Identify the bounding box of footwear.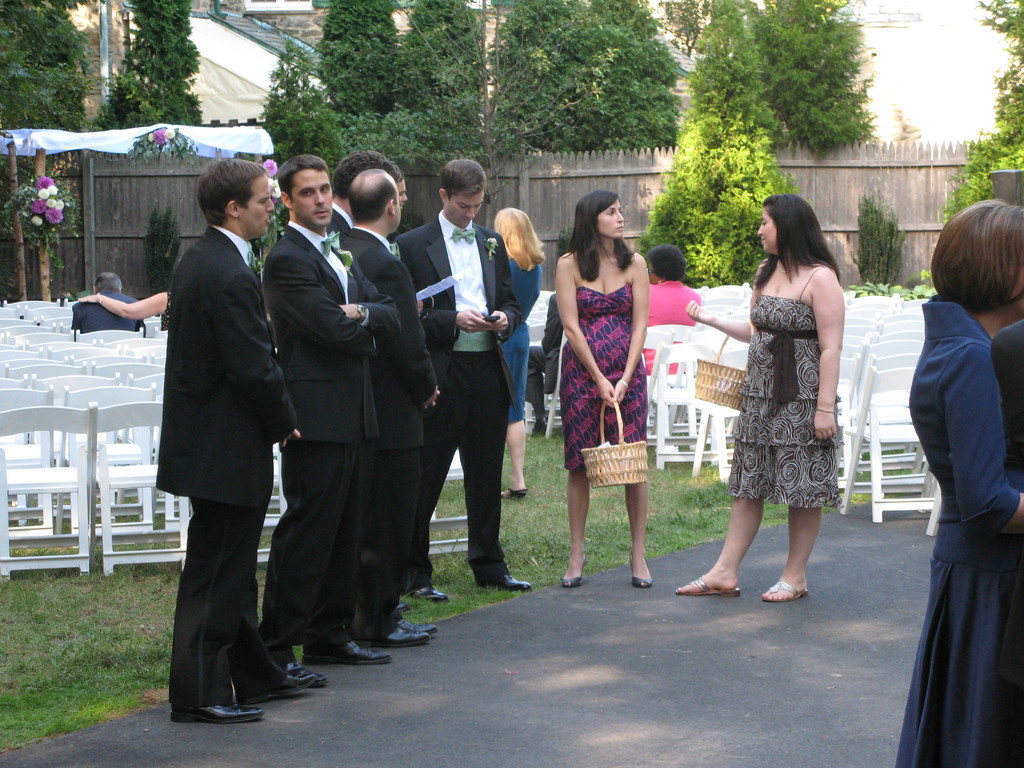
region(401, 614, 438, 635).
